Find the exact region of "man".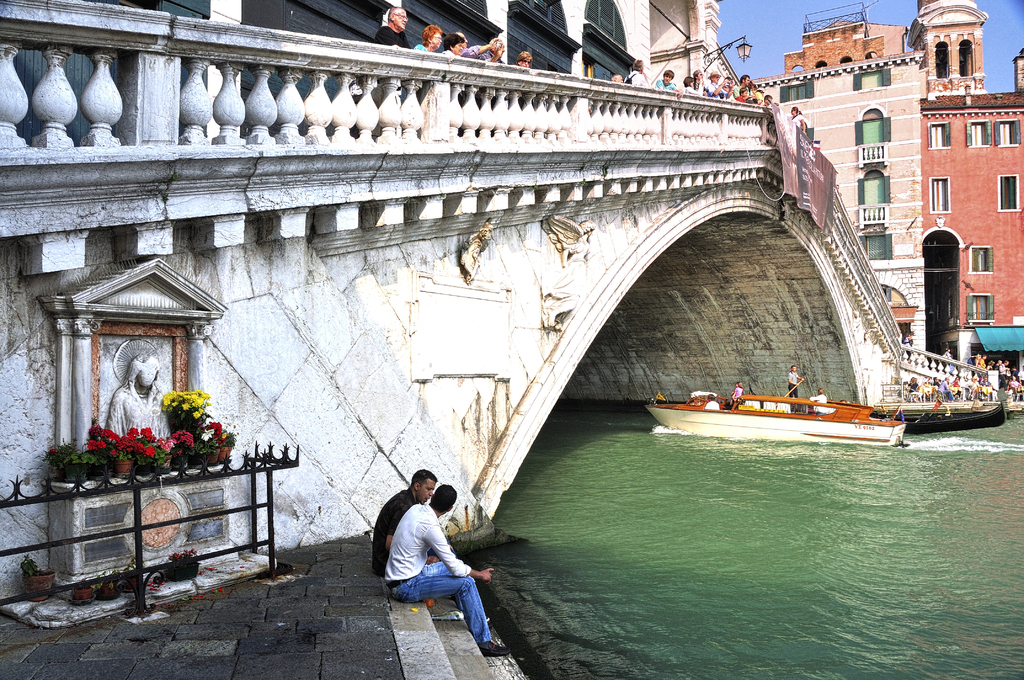
Exact region: 656,69,684,99.
